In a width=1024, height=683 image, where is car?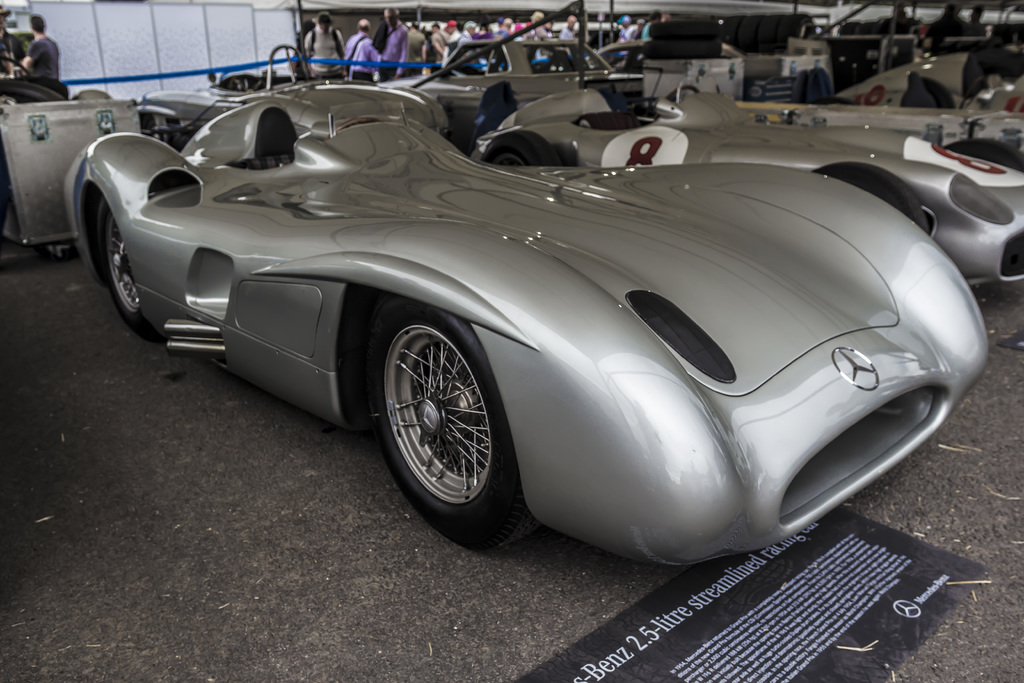
x1=460 y1=74 x2=1023 y2=360.
